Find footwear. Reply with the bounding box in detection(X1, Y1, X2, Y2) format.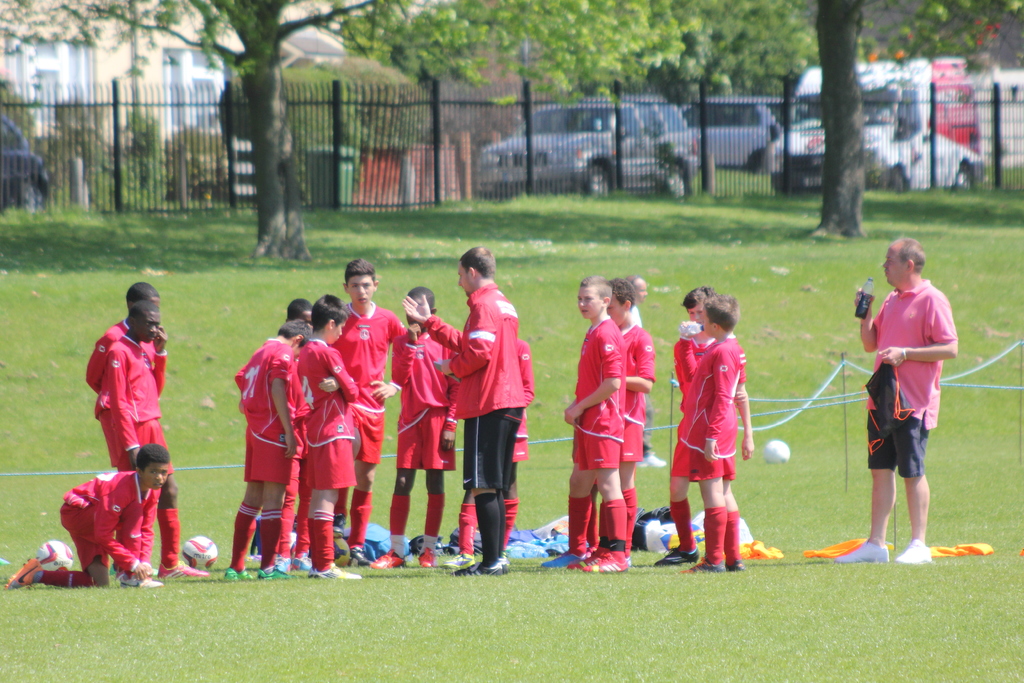
detection(892, 538, 934, 567).
